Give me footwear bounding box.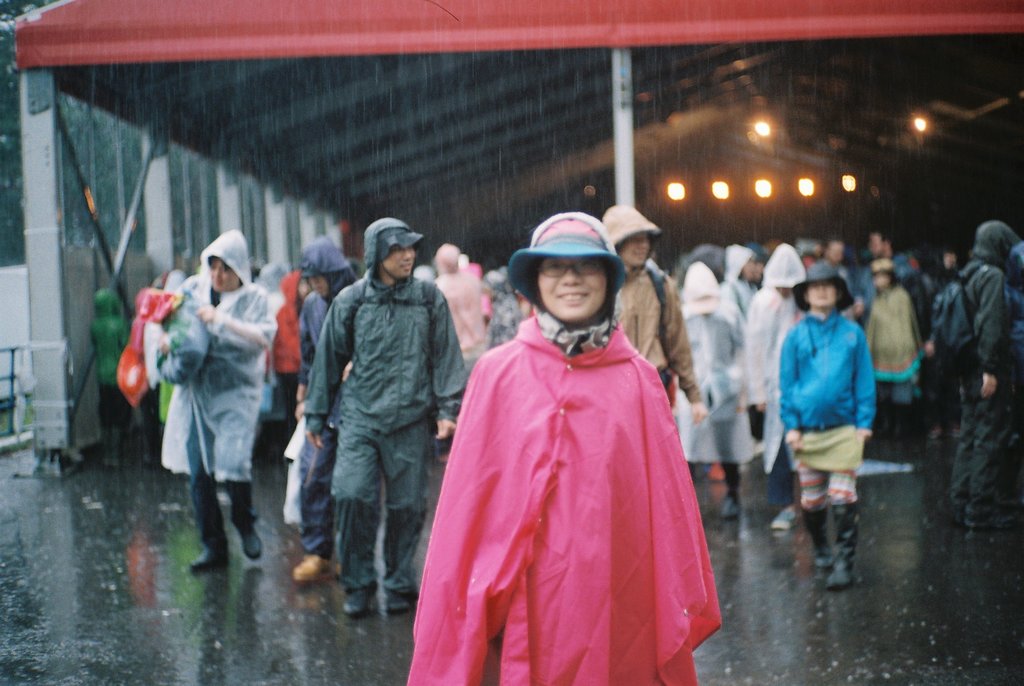
crop(772, 504, 797, 528).
